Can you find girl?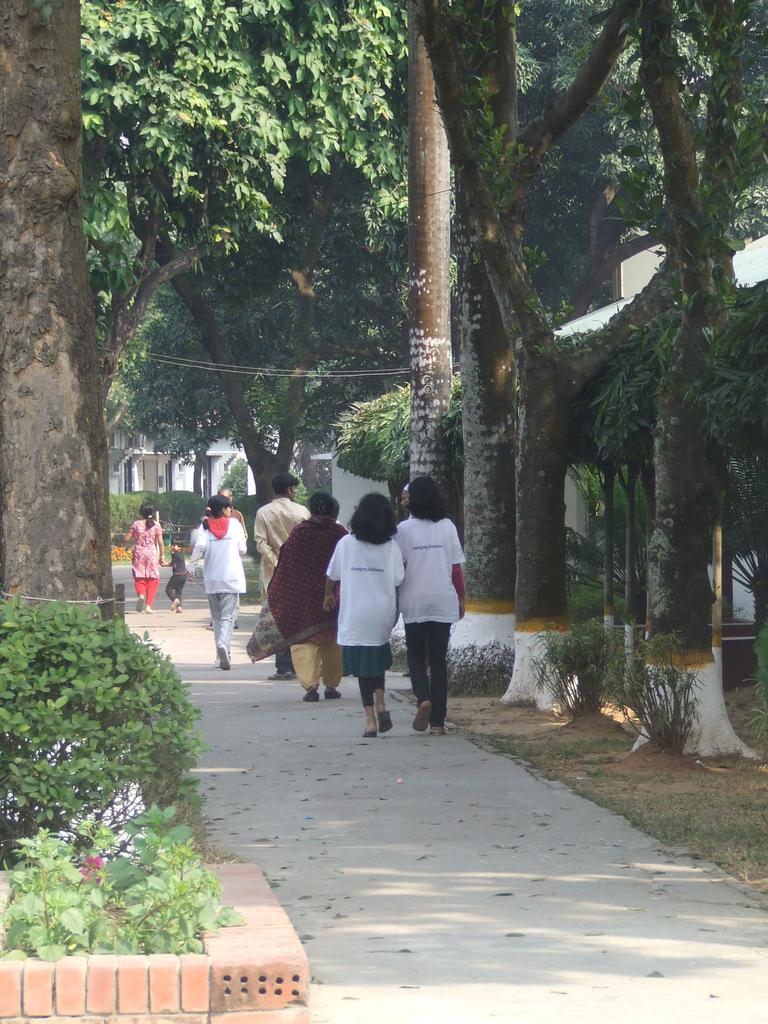
Yes, bounding box: region(318, 485, 410, 739).
